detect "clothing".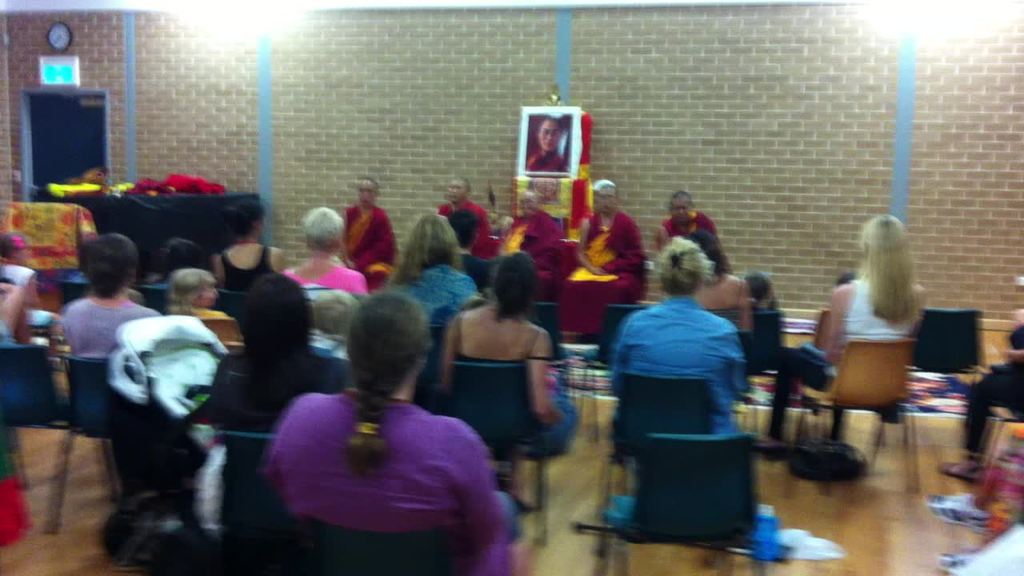
Detected at (255, 356, 503, 560).
